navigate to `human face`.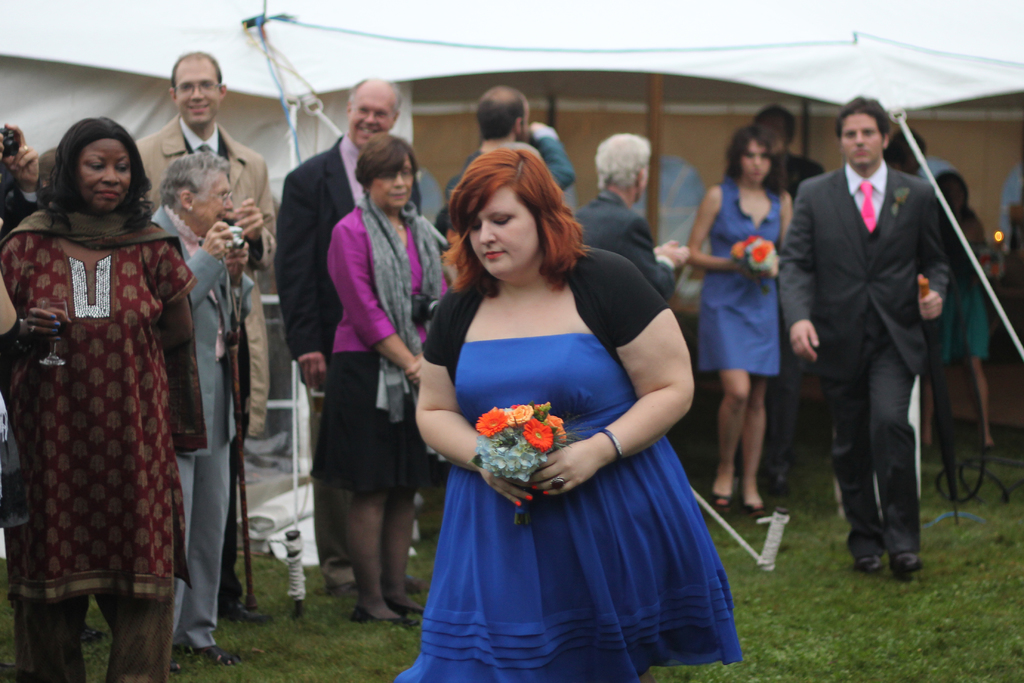
Navigation target: rect(470, 186, 540, 273).
